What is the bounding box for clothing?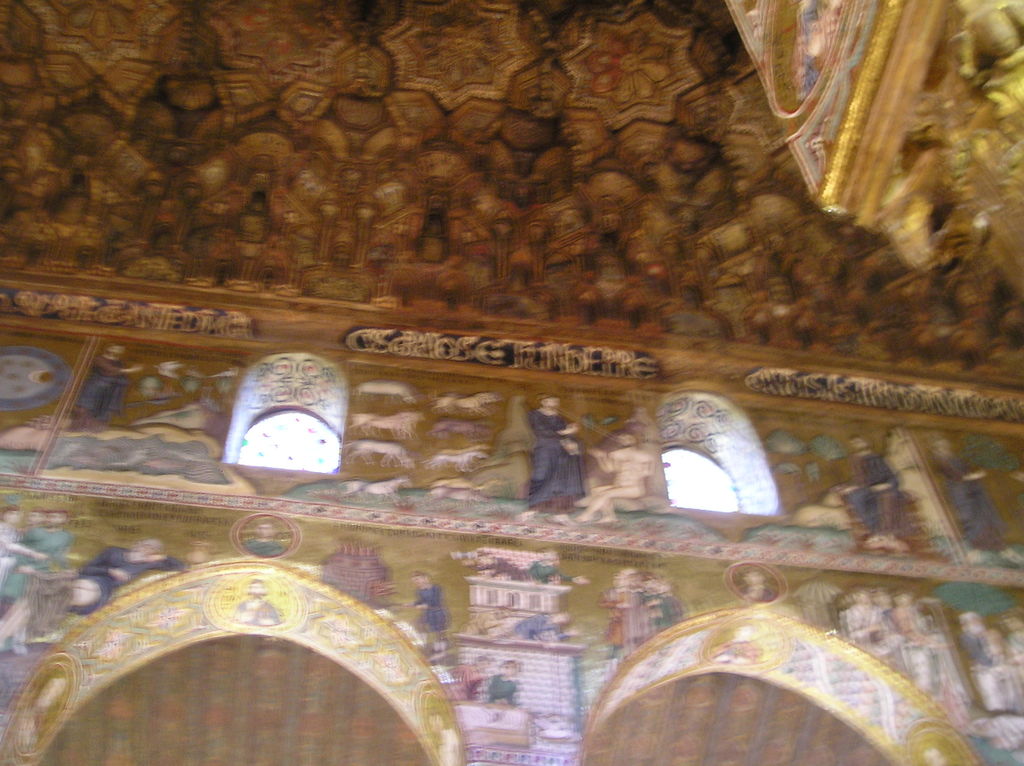
<region>844, 600, 896, 668</region>.
